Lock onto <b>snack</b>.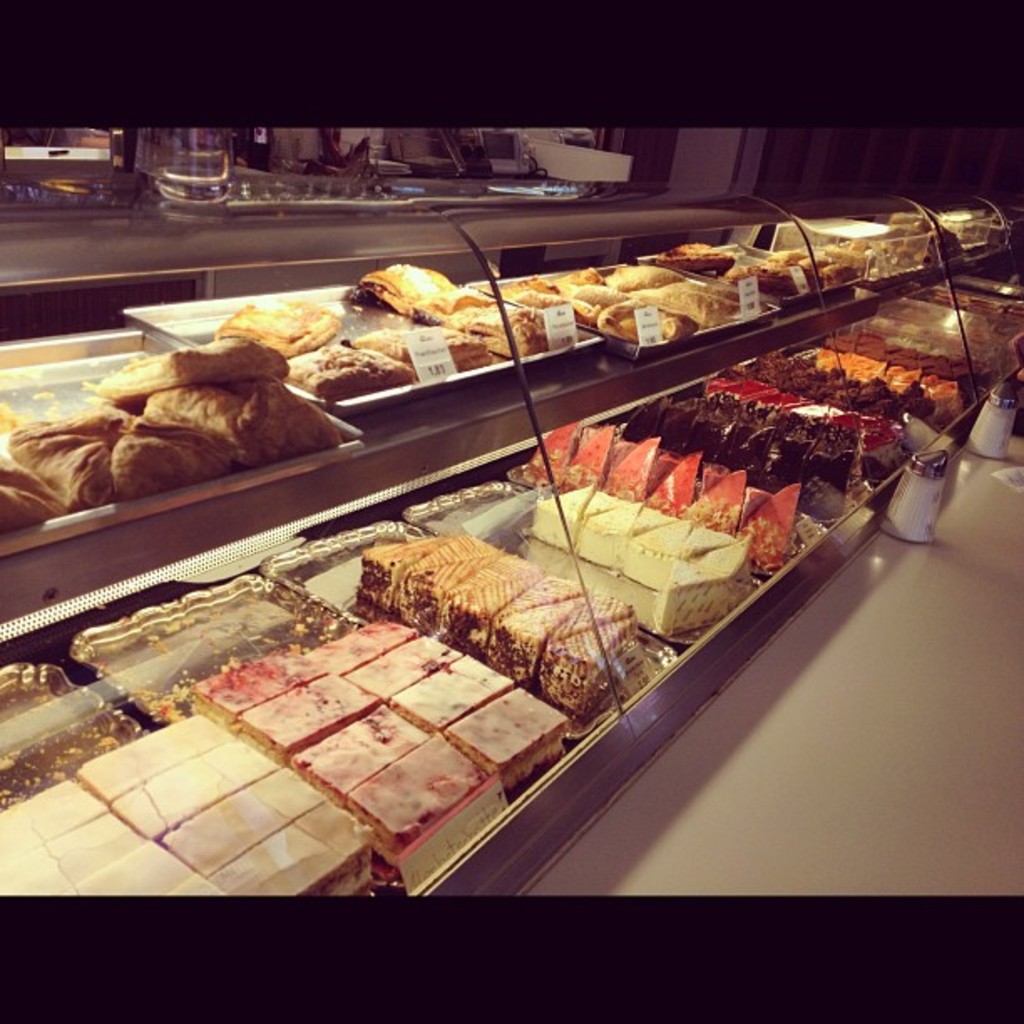
Locked: box(579, 291, 683, 351).
